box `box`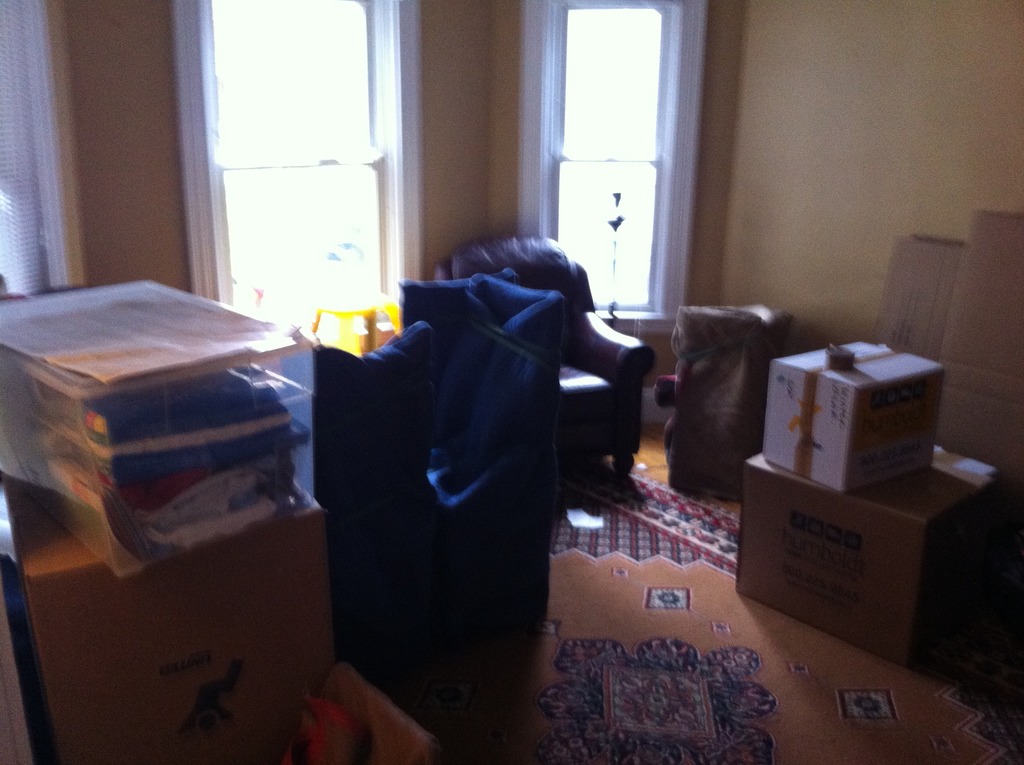
8, 492, 362, 755
